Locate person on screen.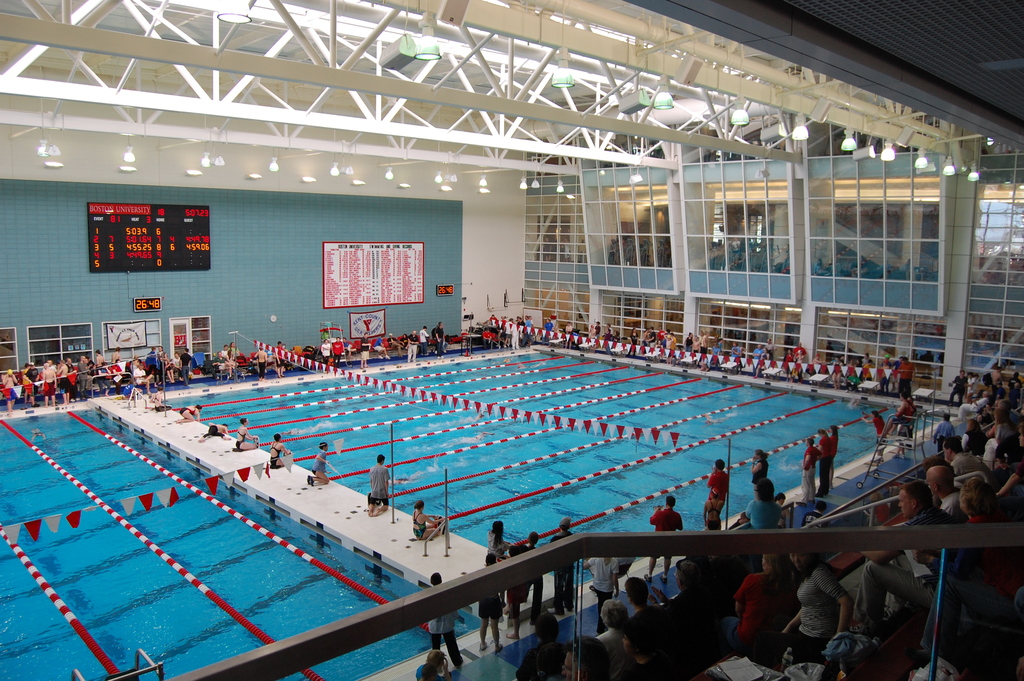
On screen at <box>945,365,967,406</box>.
